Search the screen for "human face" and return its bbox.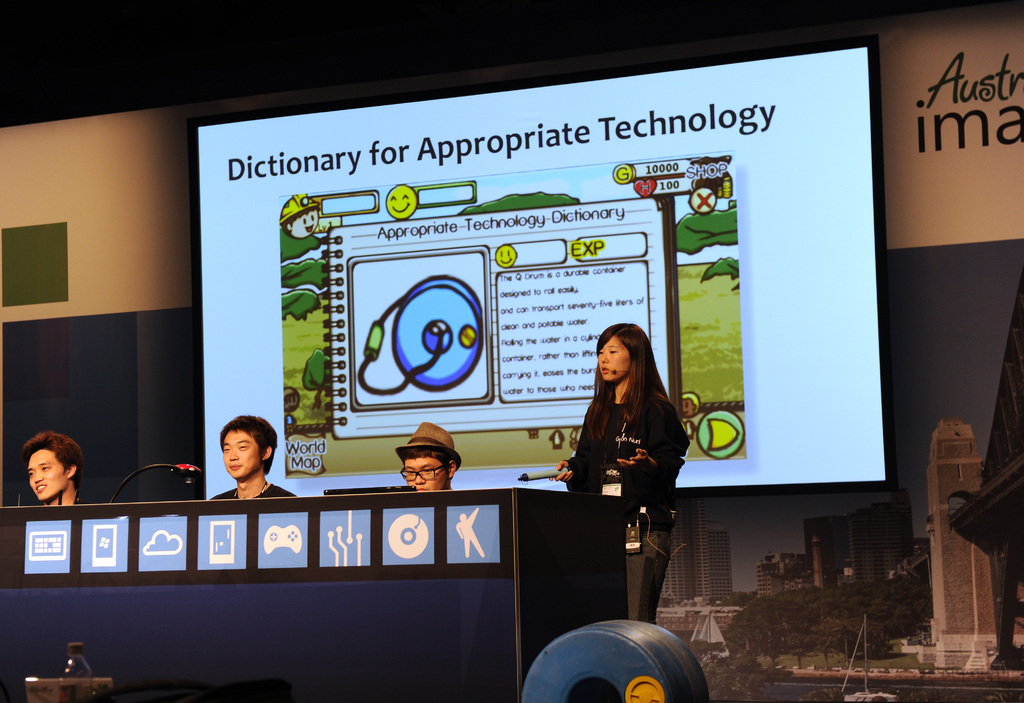
Found: bbox(406, 454, 450, 493).
